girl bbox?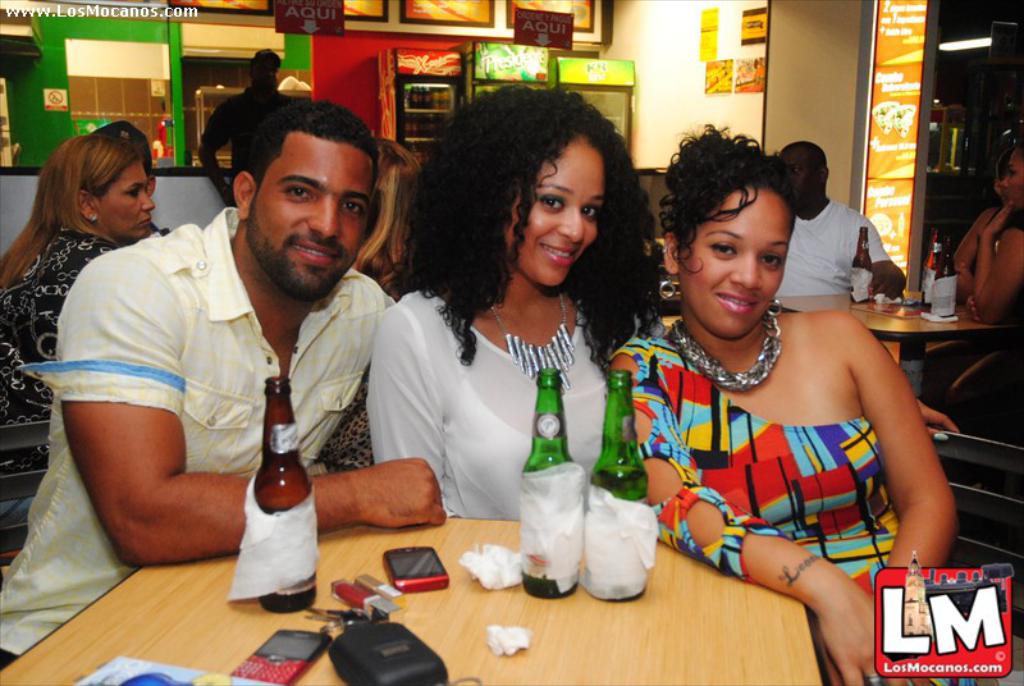
616:133:943:671
